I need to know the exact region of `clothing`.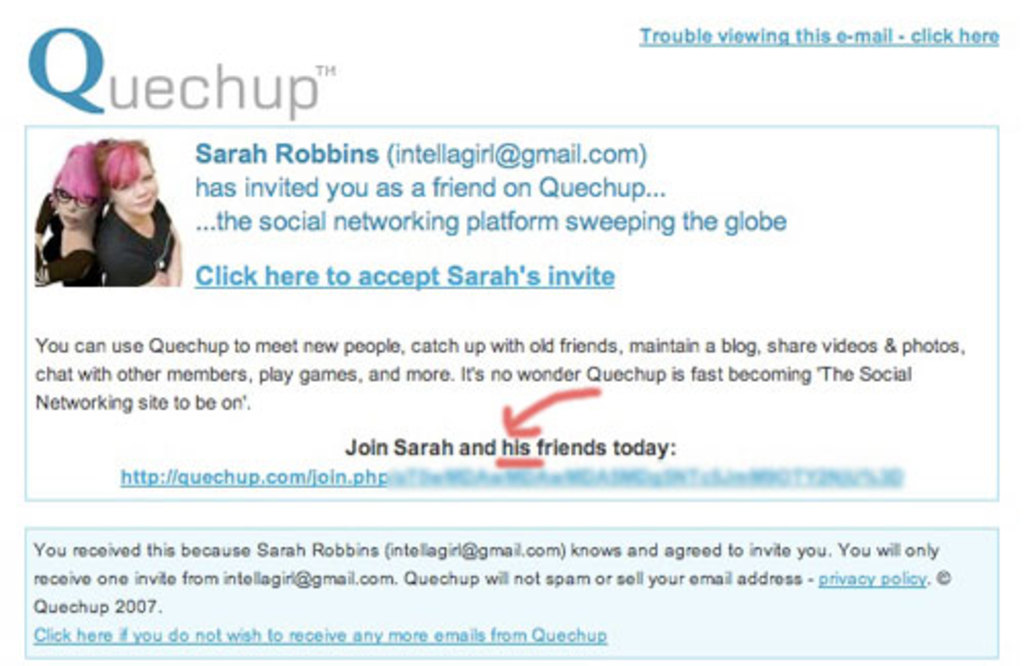
Region: region(35, 191, 104, 283).
